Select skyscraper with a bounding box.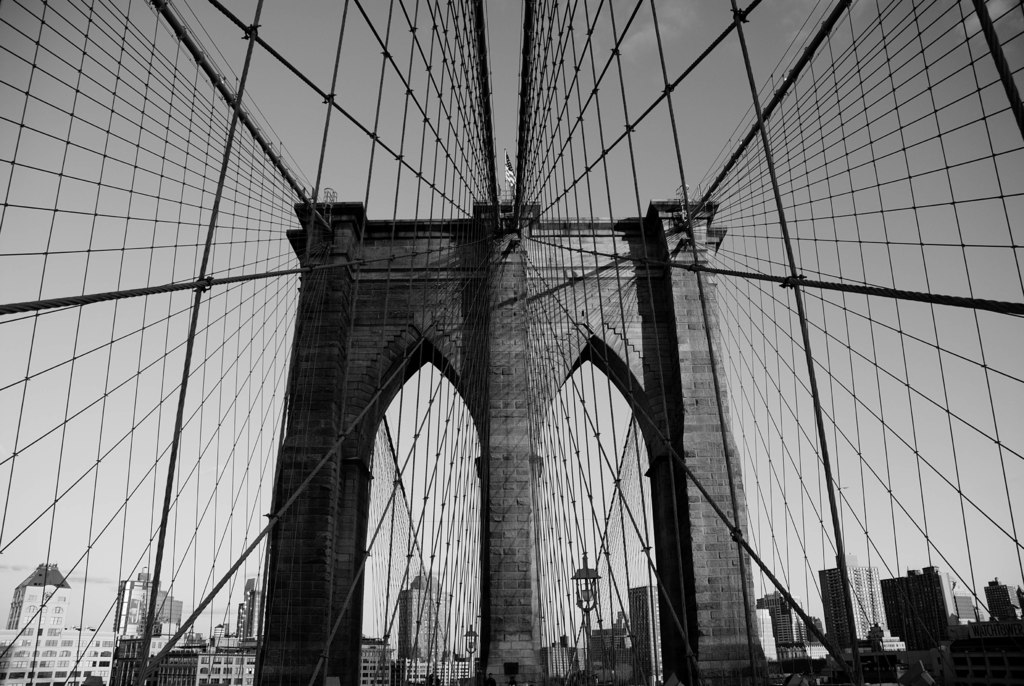
box(983, 576, 1021, 619).
